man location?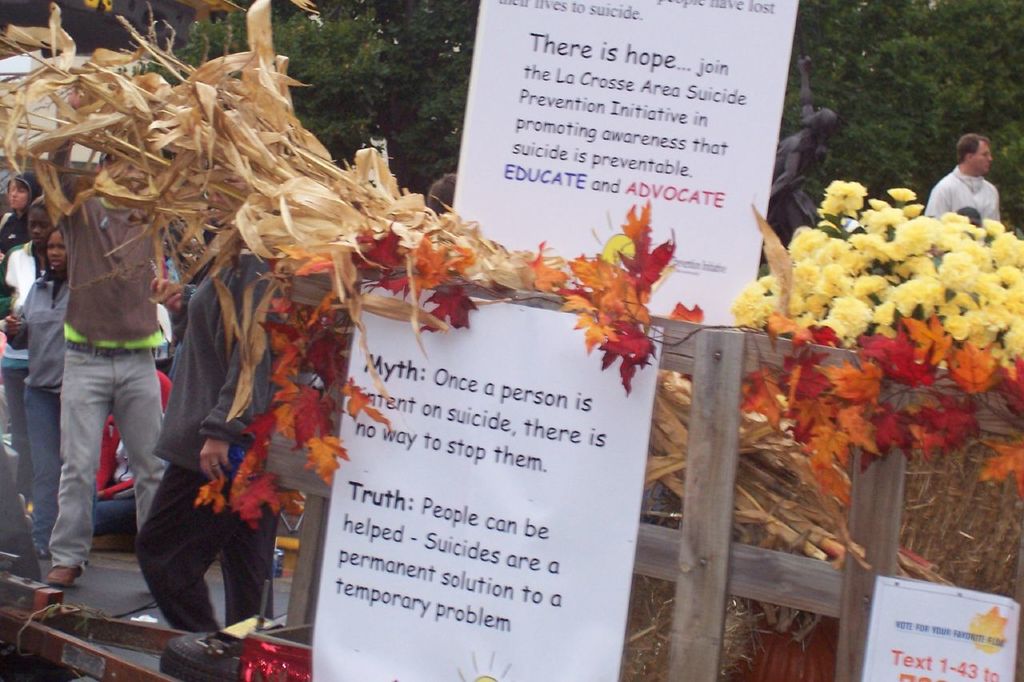
[933, 135, 1014, 223]
